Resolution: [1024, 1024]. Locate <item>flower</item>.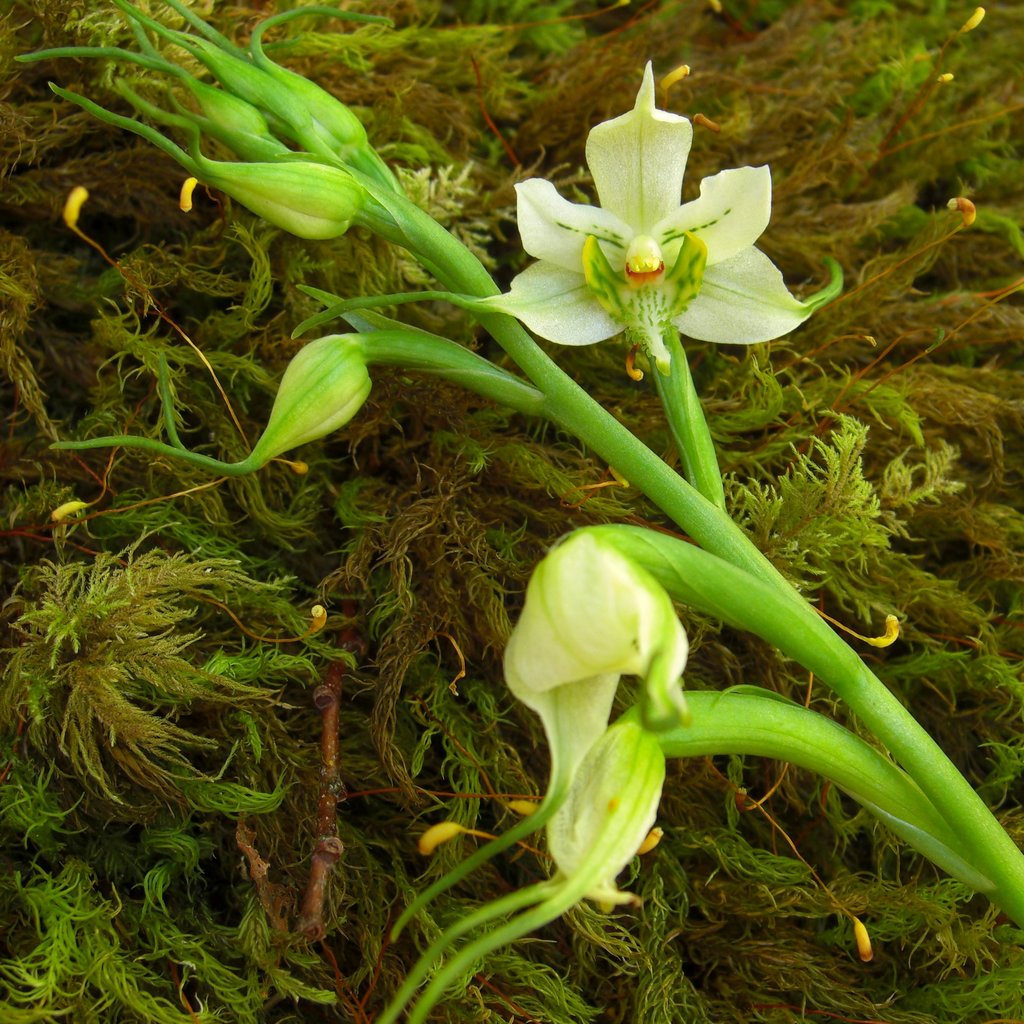
crop(283, 52, 858, 382).
